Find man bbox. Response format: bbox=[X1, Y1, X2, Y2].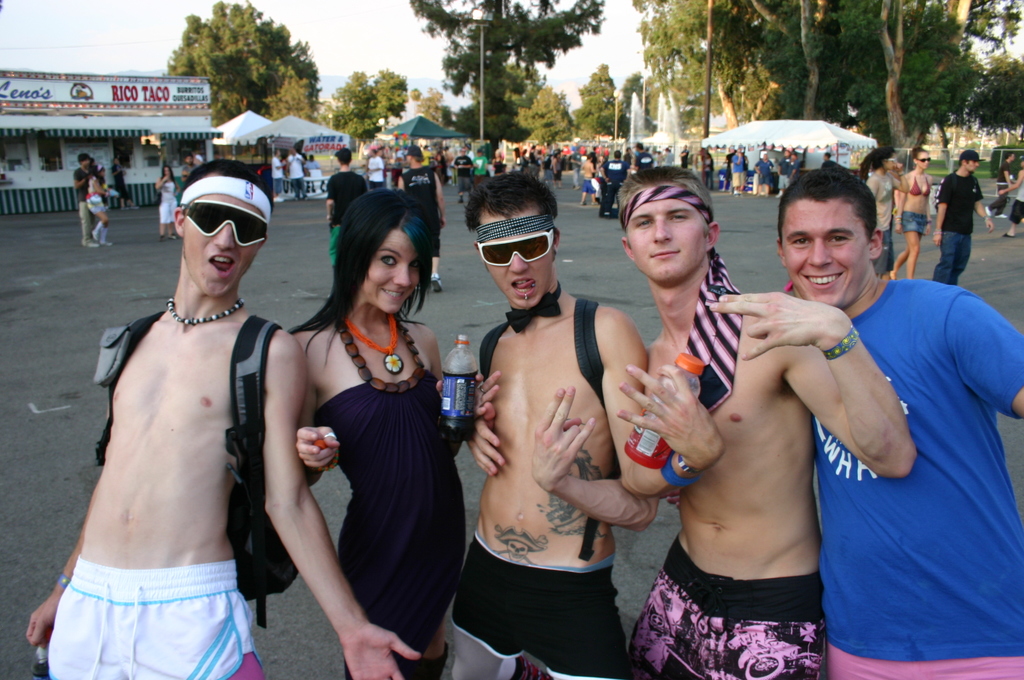
bbox=[730, 145, 748, 195].
